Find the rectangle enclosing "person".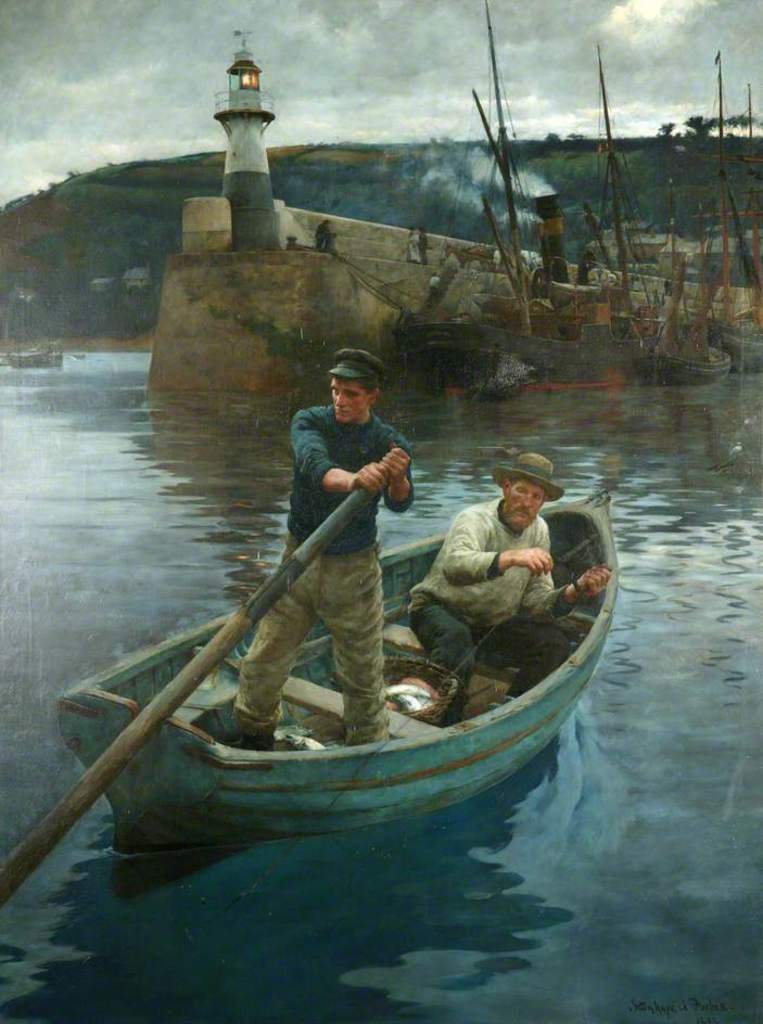
406/453/612/720.
